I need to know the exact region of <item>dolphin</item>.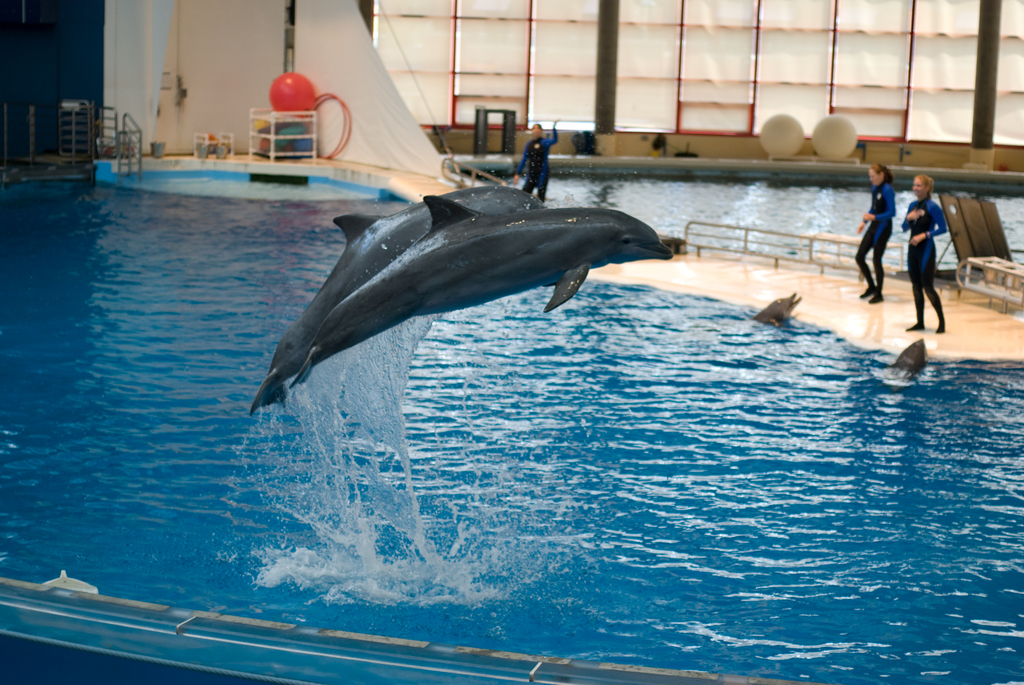
Region: {"left": 757, "top": 294, "right": 806, "bottom": 328}.
